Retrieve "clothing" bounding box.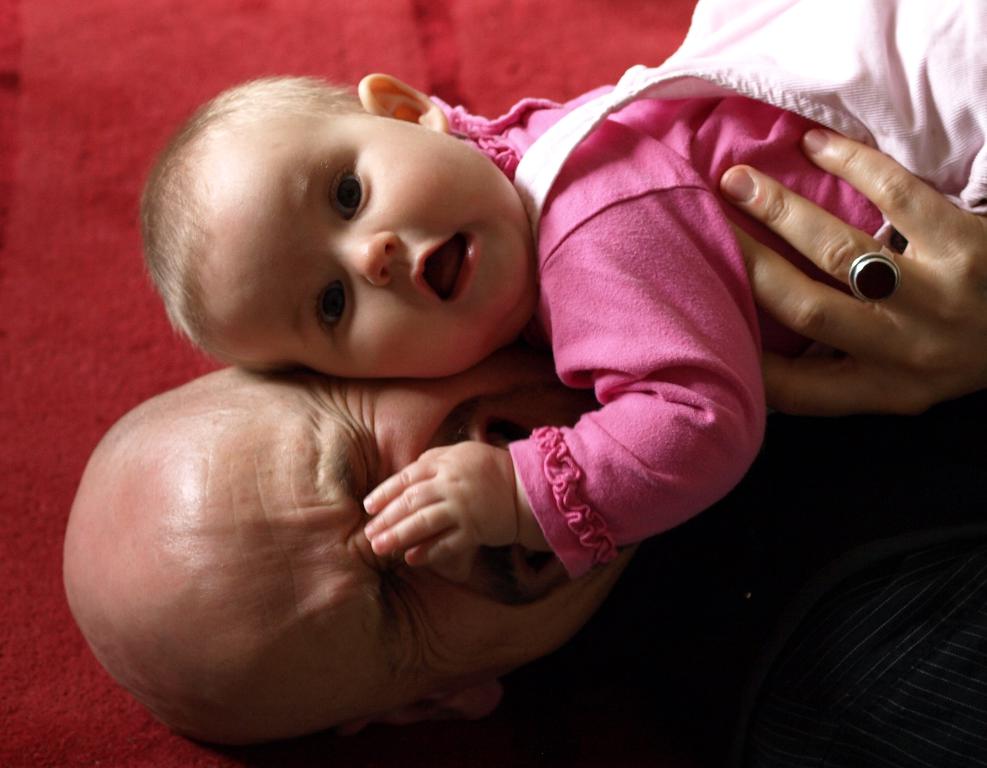
Bounding box: <bbox>605, 393, 986, 767</bbox>.
